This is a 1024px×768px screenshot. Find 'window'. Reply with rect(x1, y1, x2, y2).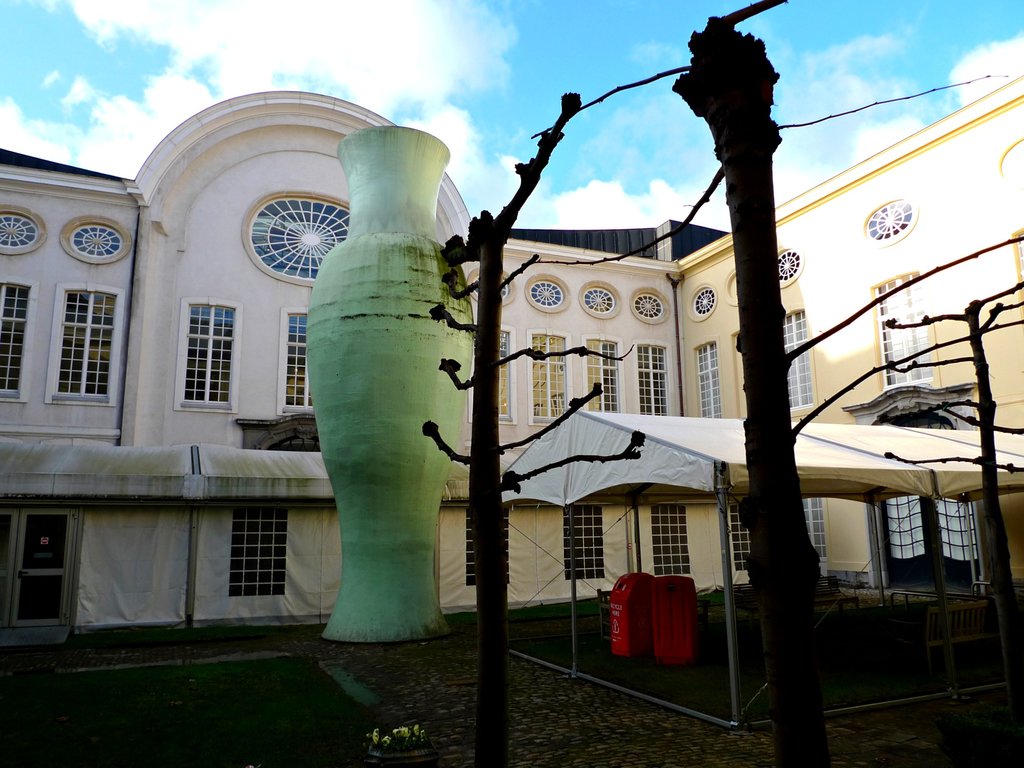
rect(157, 292, 228, 412).
